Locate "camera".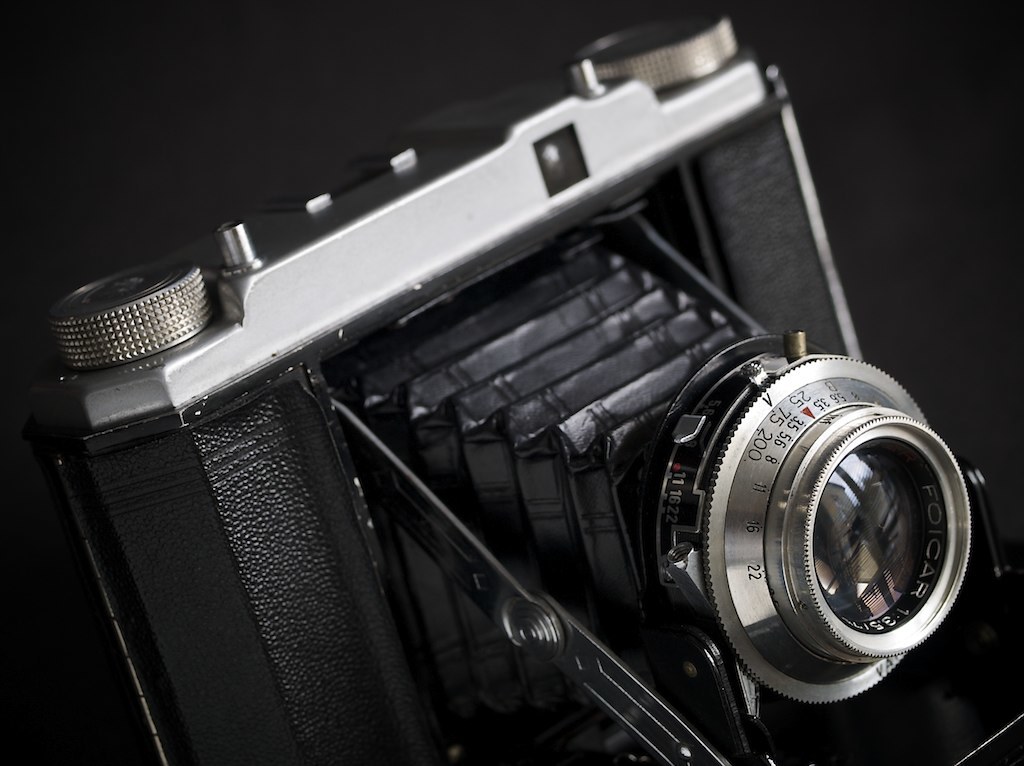
Bounding box: box(45, 12, 1023, 765).
